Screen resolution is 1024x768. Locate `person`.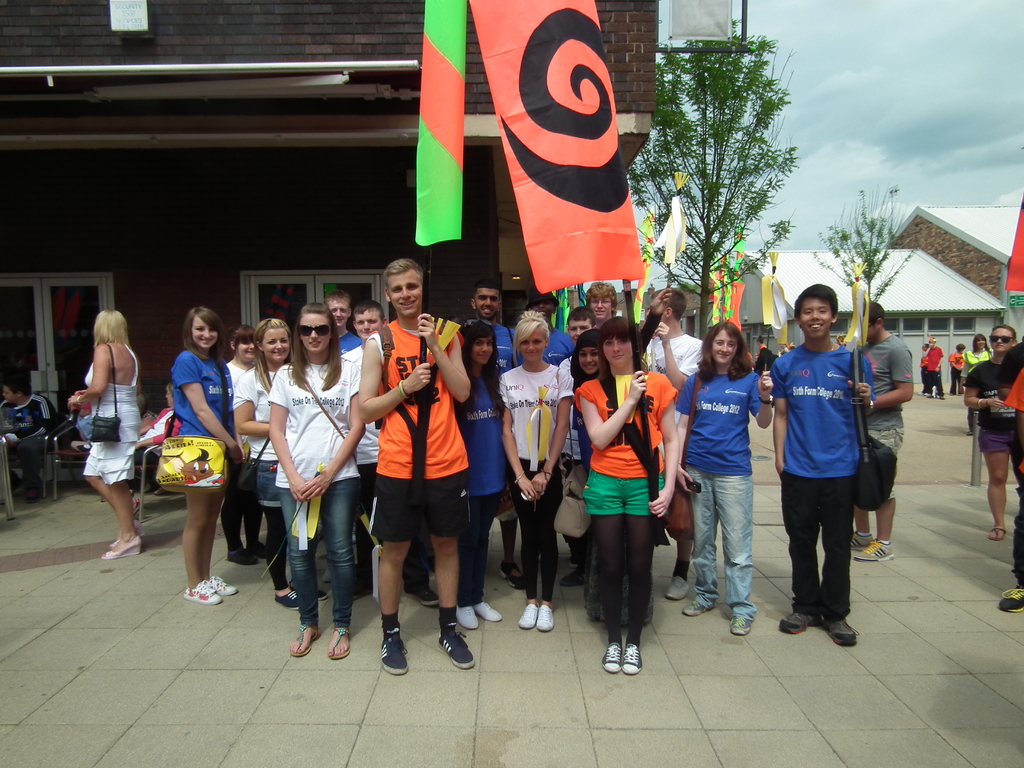
<bbox>451, 317, 509, 631</bbox>.
